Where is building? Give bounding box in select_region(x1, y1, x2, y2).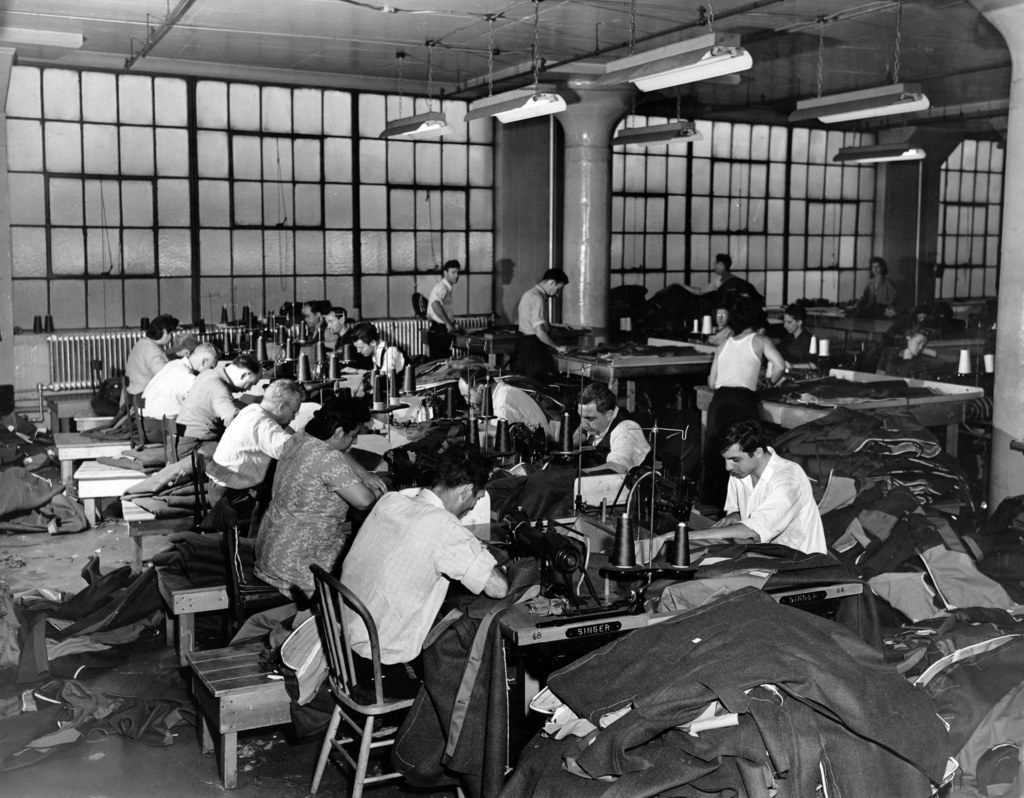
select_region(0, 0, 1023, 797).
